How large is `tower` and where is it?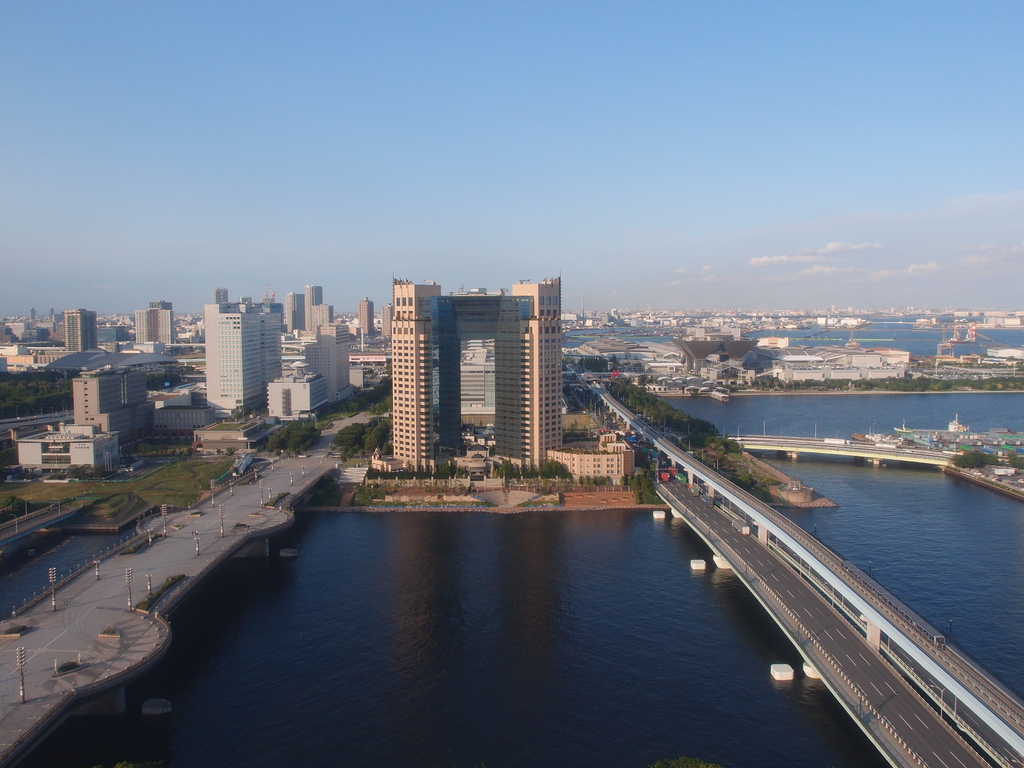
Bounding box: pyautogui.locateOnScreen(399, 275, 565, 478).
